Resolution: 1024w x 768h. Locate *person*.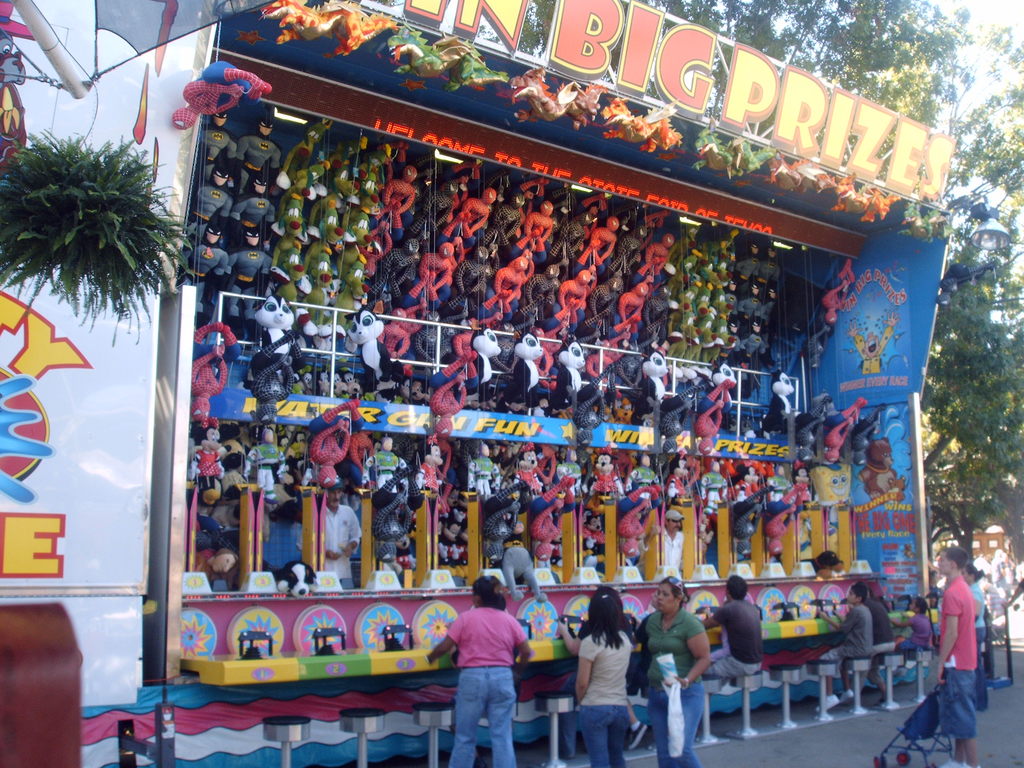
<region>875, 600, 934, 695</region>.
